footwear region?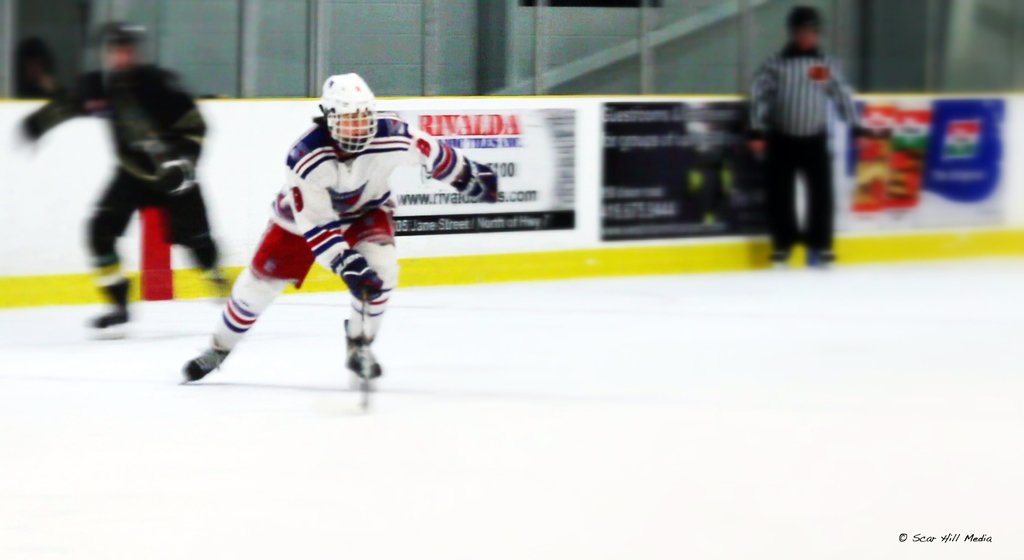
94,301,130,323
